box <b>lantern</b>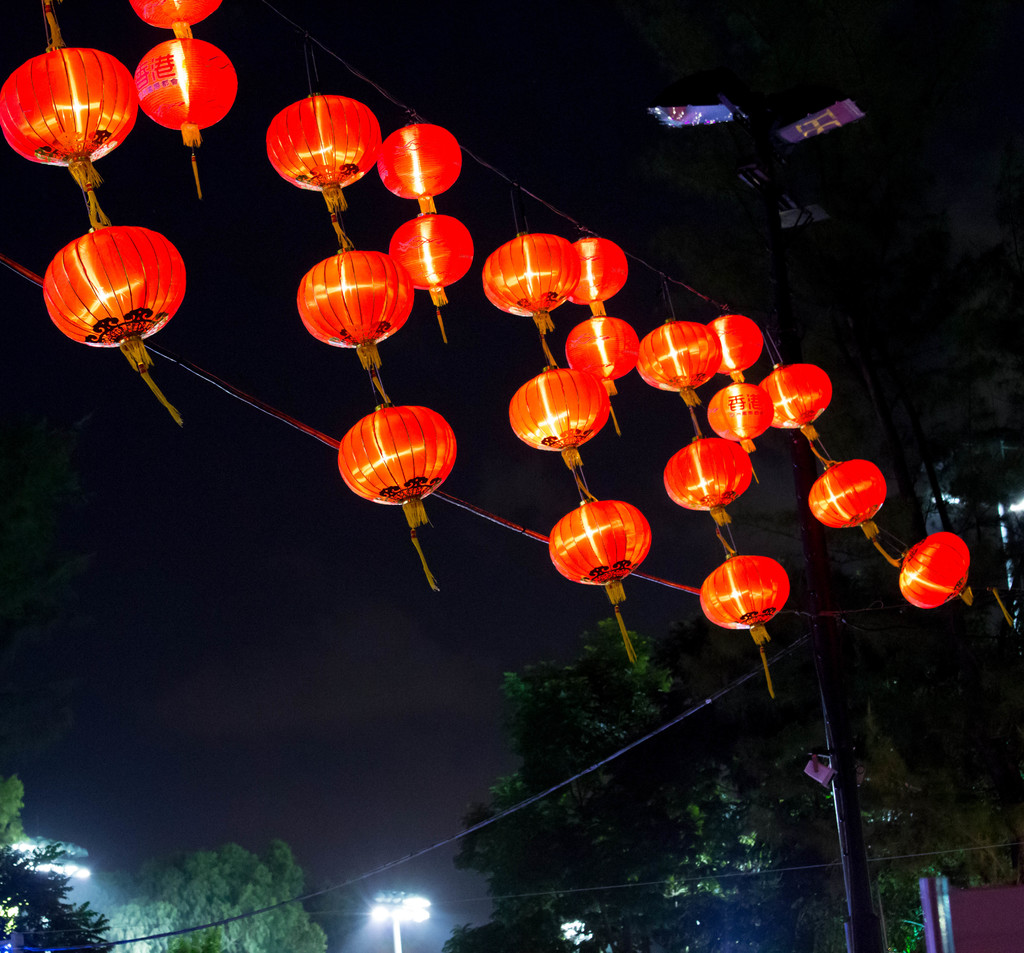
[562,316,640,433]
